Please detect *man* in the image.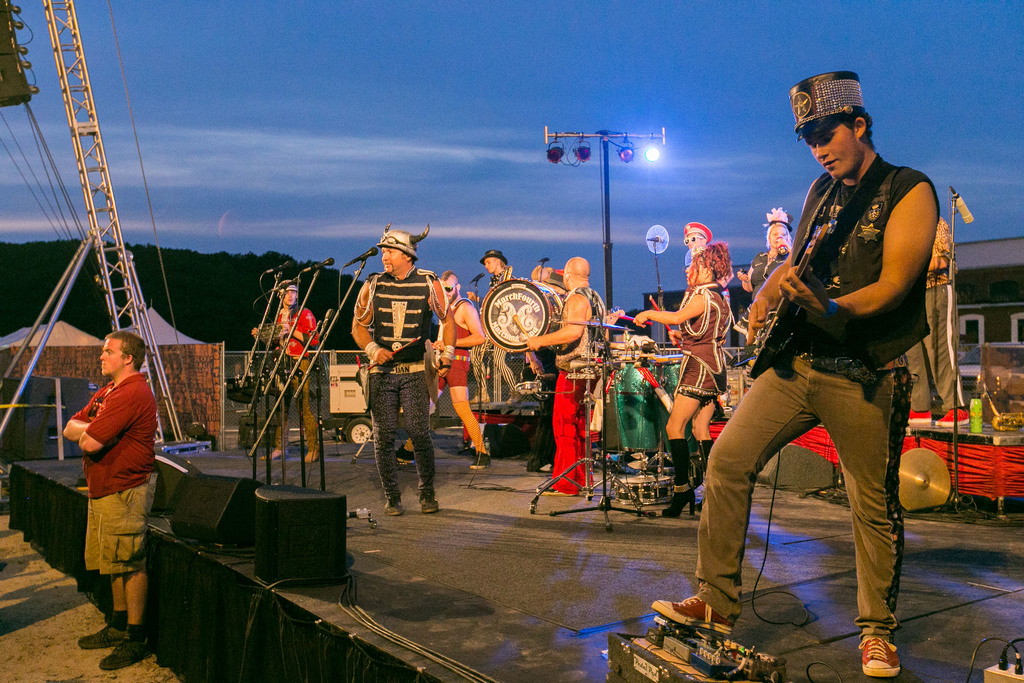
<box>534,259,606,490</box>.
